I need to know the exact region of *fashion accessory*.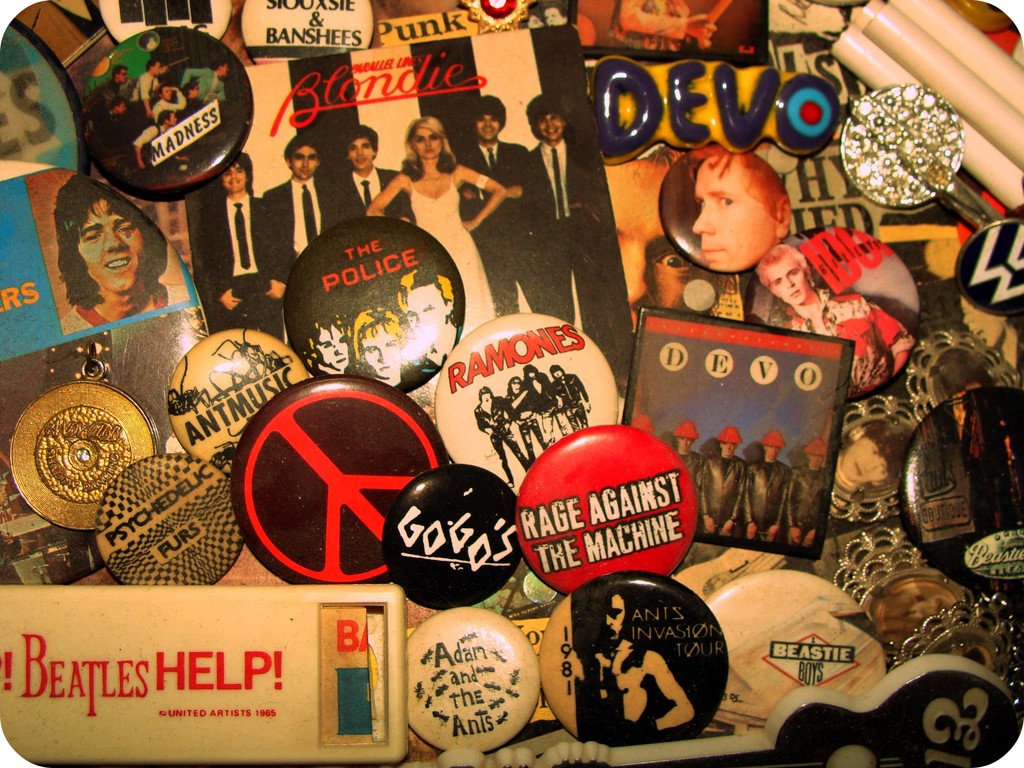
Region: rect(474, 175, 491, 202).
